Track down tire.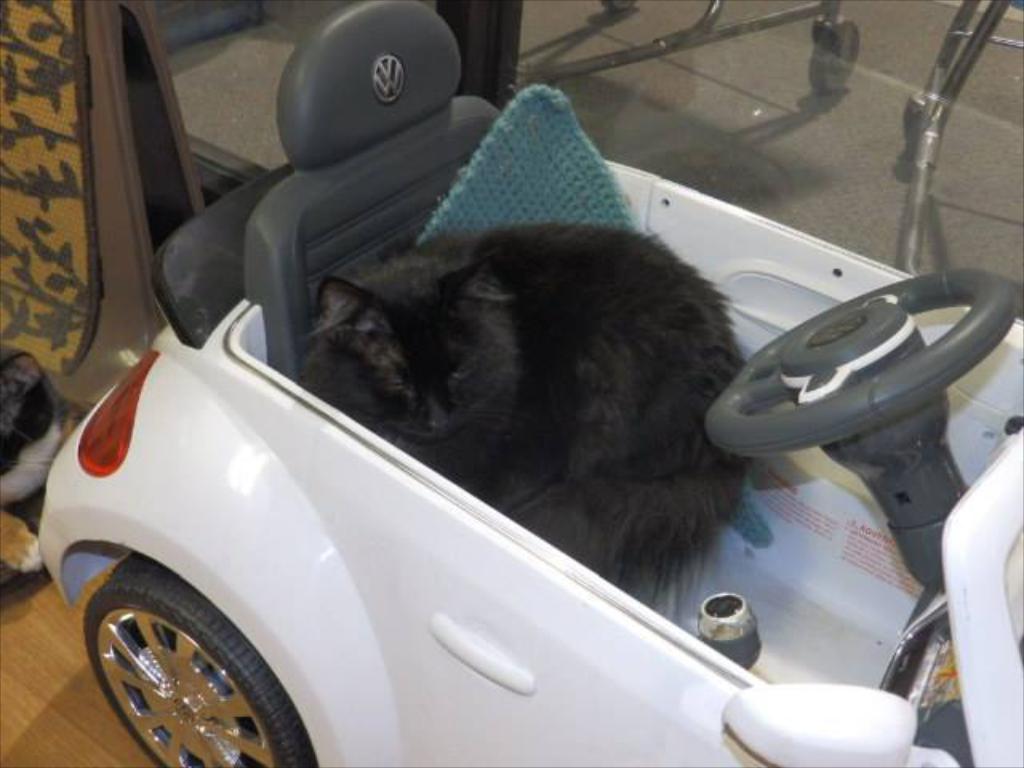
Tracked to left=902, top=110, right=923, bottom=157.
